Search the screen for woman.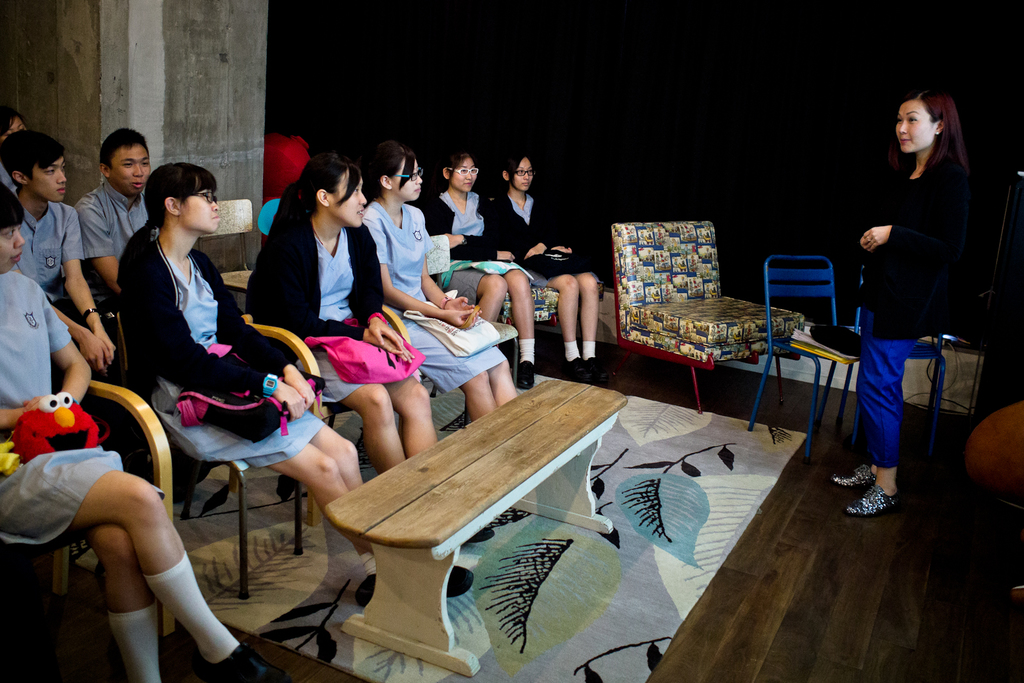
Found at 240,155,499,543.
